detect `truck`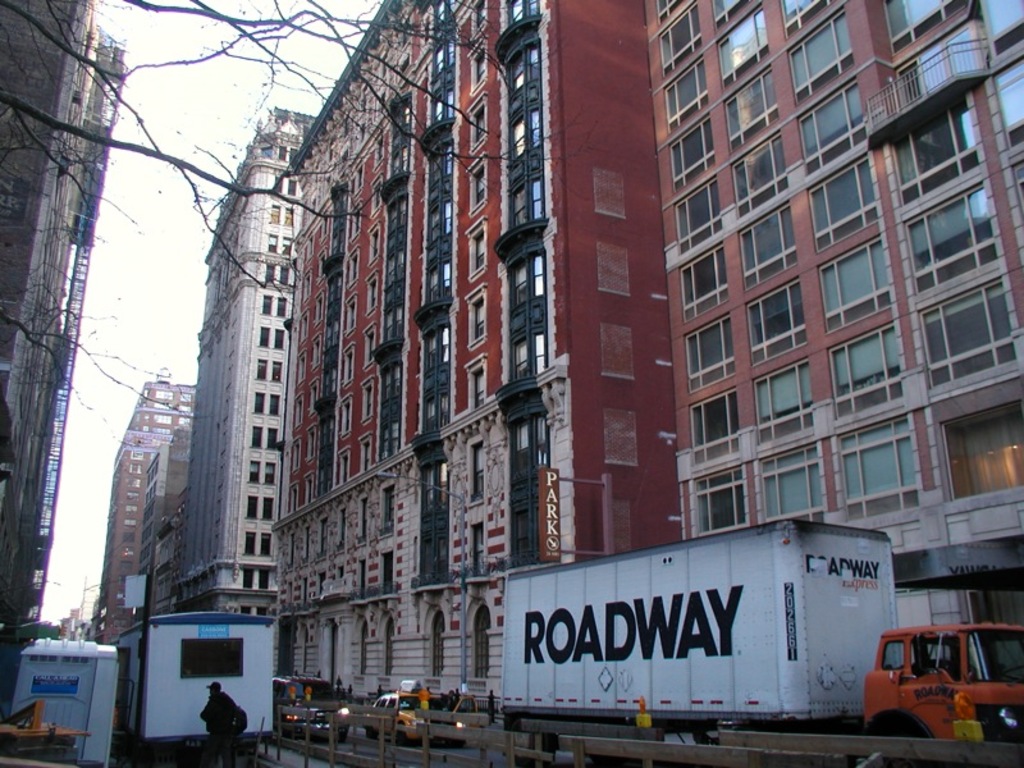
left=148, top=613, right=285, bottom=767
